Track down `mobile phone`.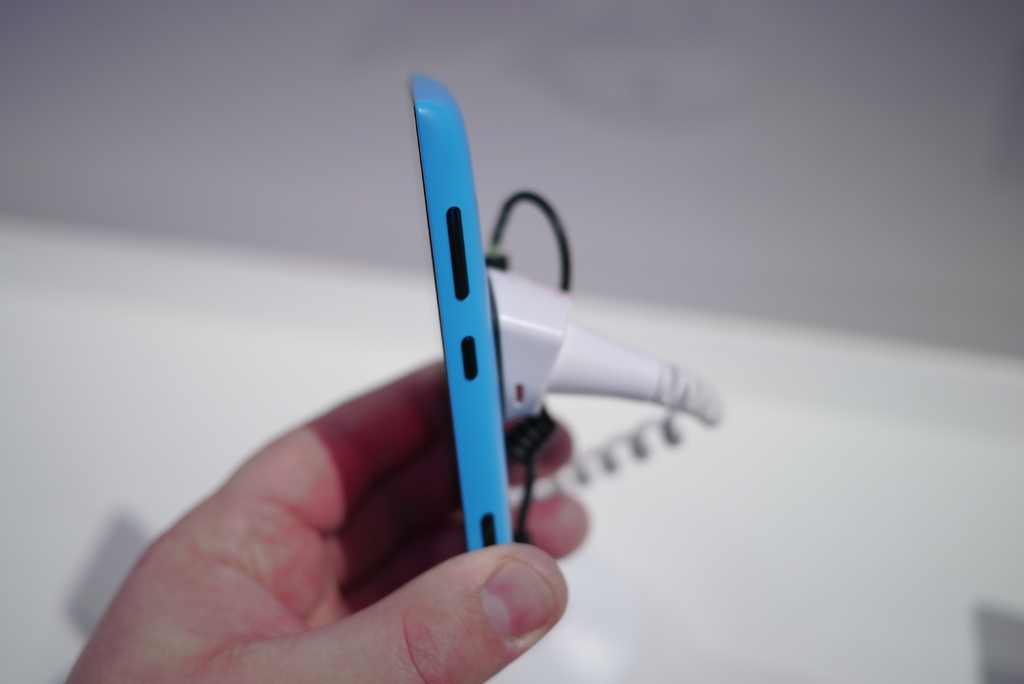
Tracked to <box>409,65,515,557</box>.
